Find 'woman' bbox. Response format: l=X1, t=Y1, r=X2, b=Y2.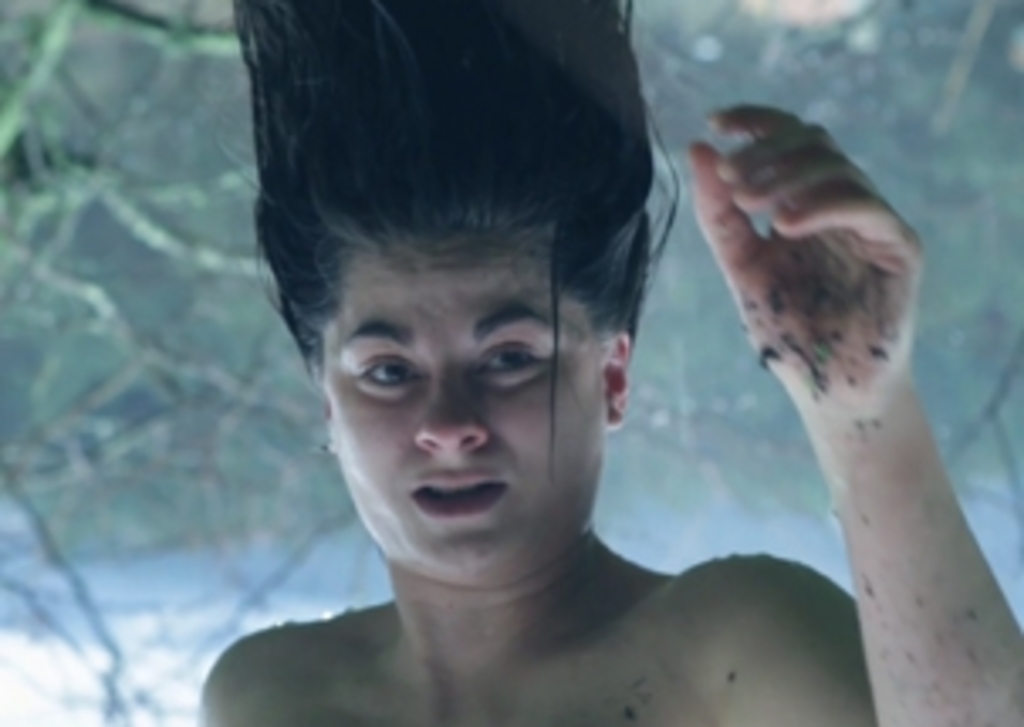
l=193, t=0, r=1021, b=724.
